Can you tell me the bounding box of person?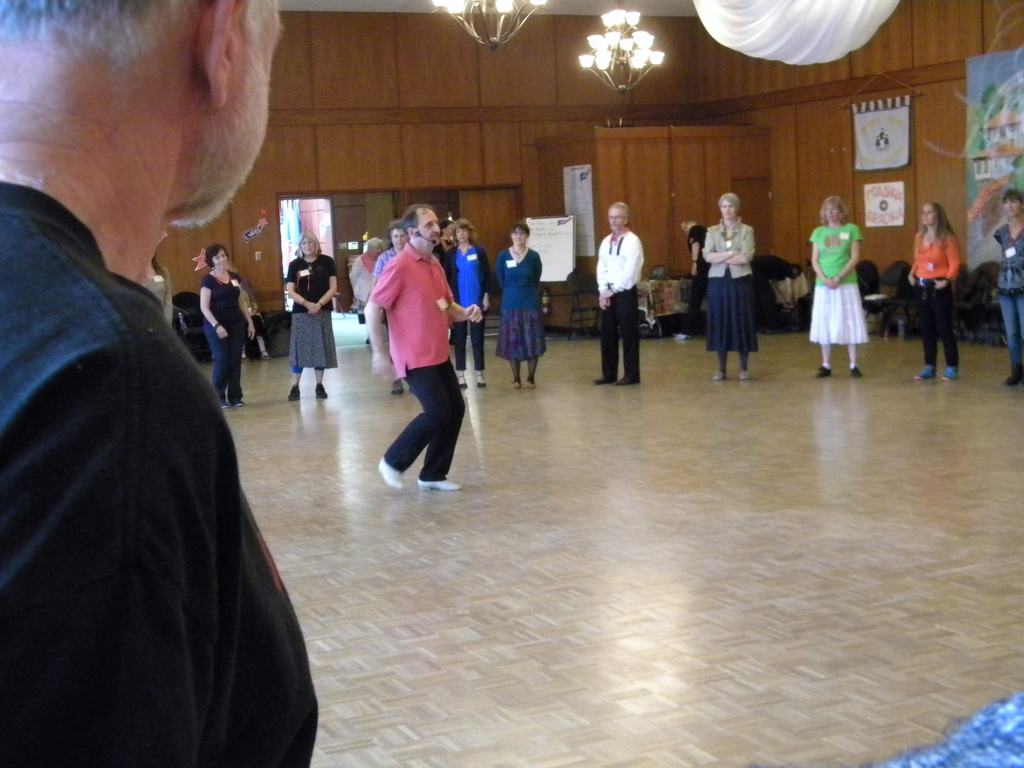
pyautogui.locateOnScreen(363, 202, 481, 492).
